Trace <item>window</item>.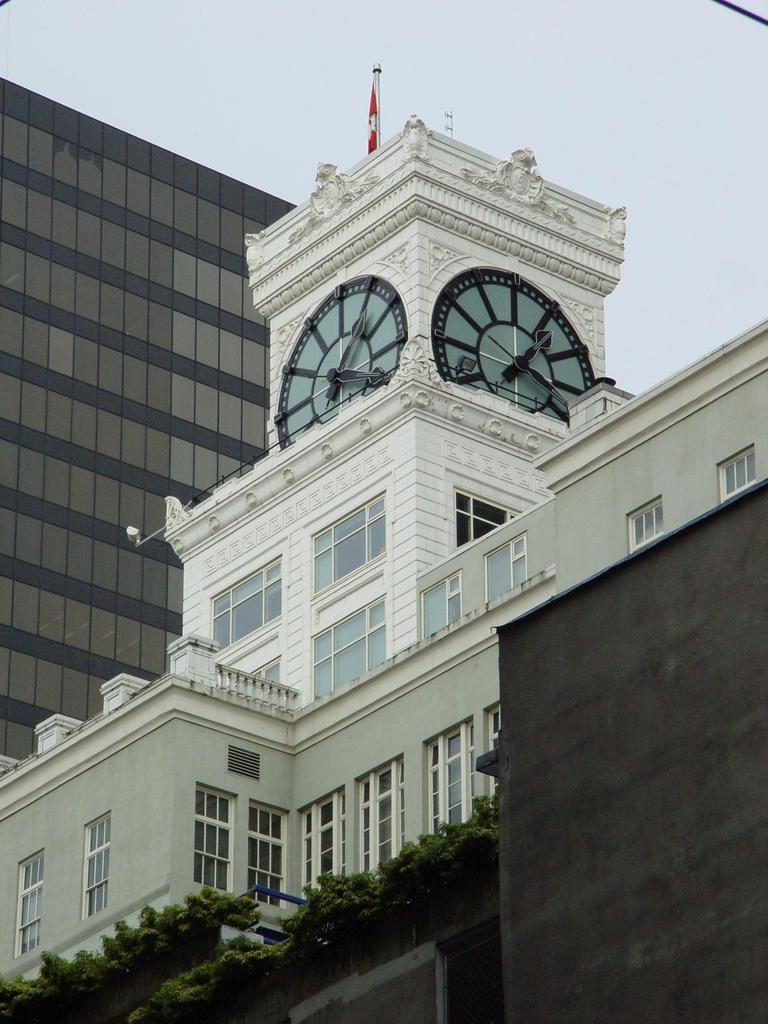
Traced to l=361, t=758, r=403, b=872.
